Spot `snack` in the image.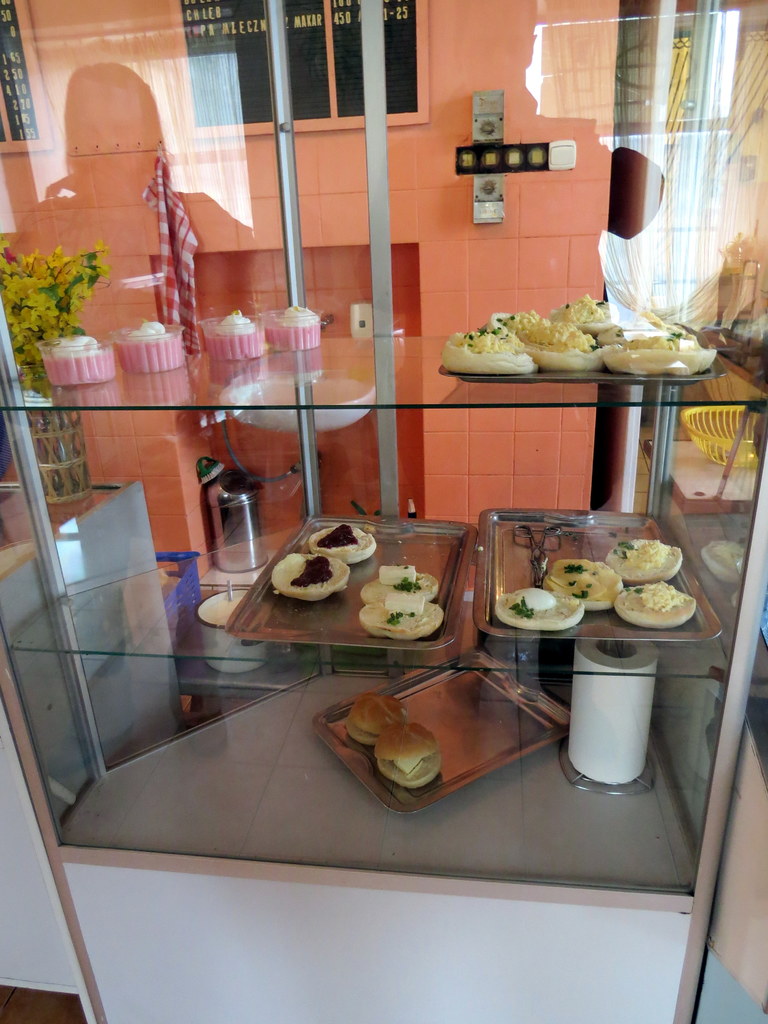
`snack` found at [360, 595, 442, 640].
